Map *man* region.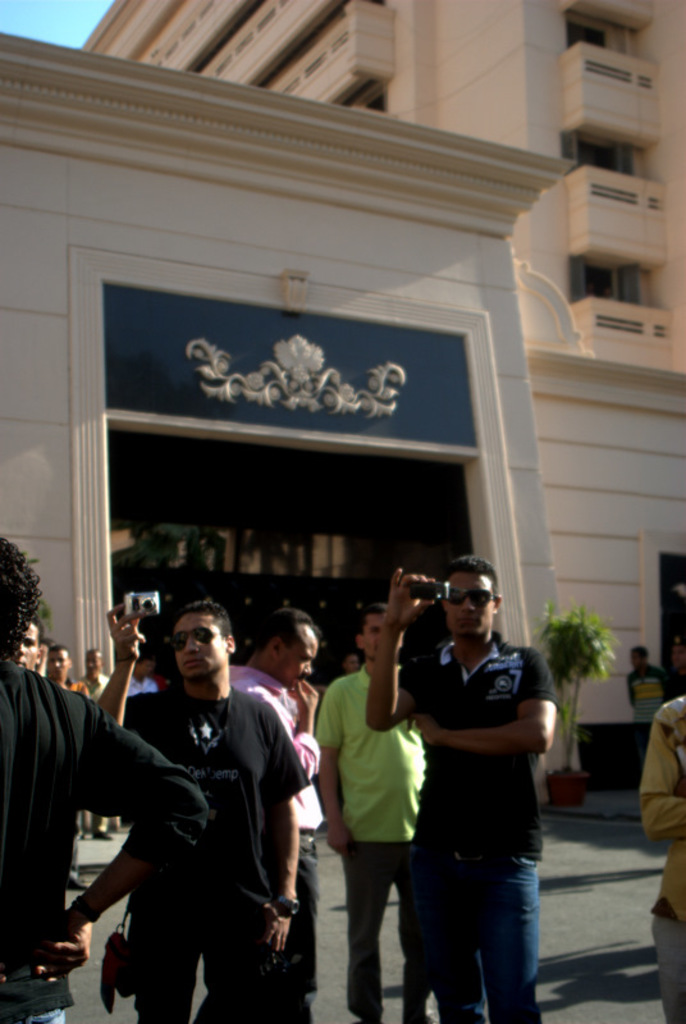
Mapped to 641/690/685/1023.
